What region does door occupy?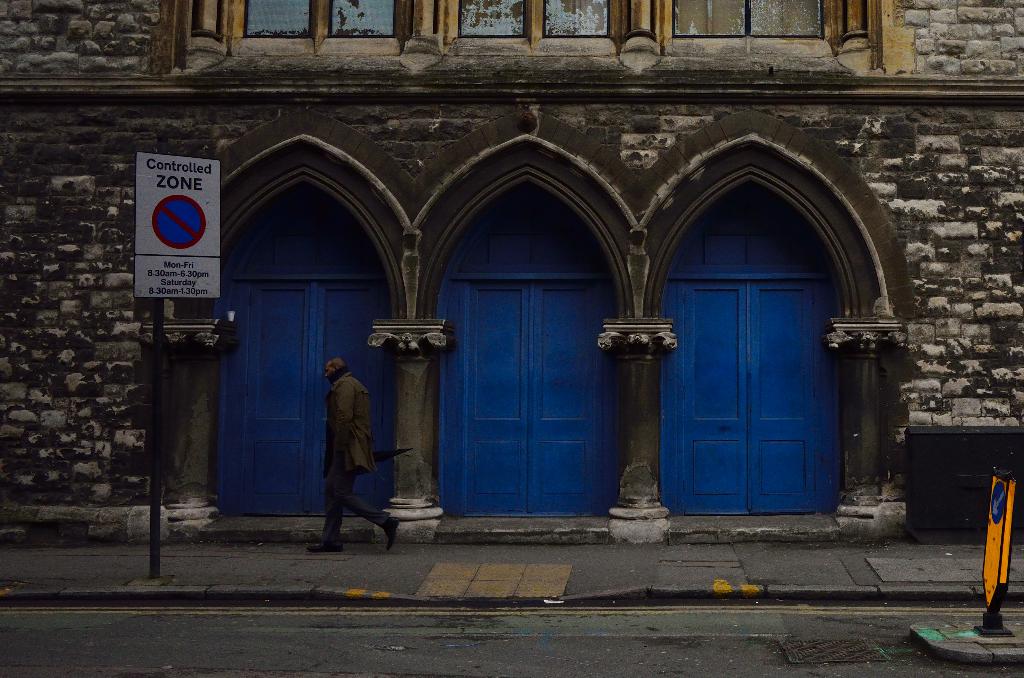
(x1=215, y1=180, x2=392, y2=515).
